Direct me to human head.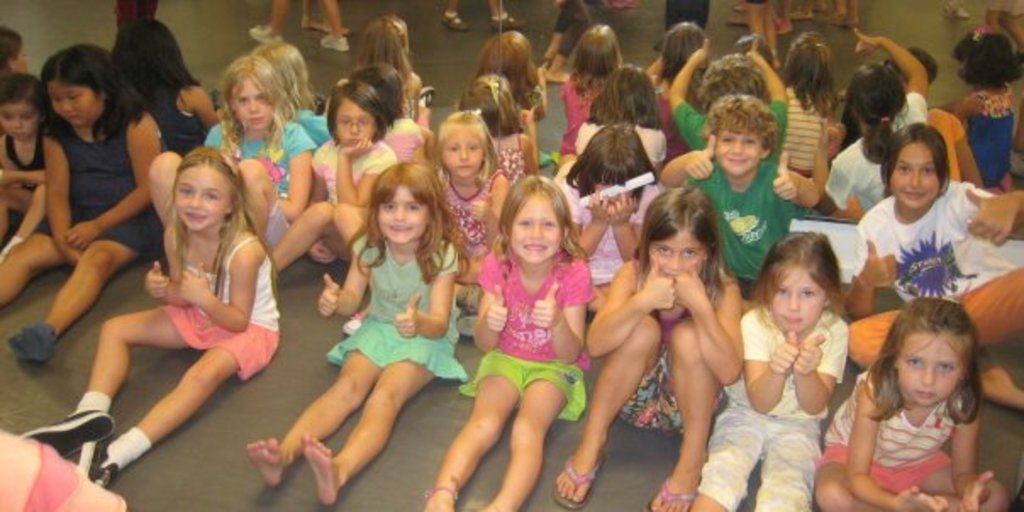
Direction: (left=225, top=54, right=285, bottom=132).
